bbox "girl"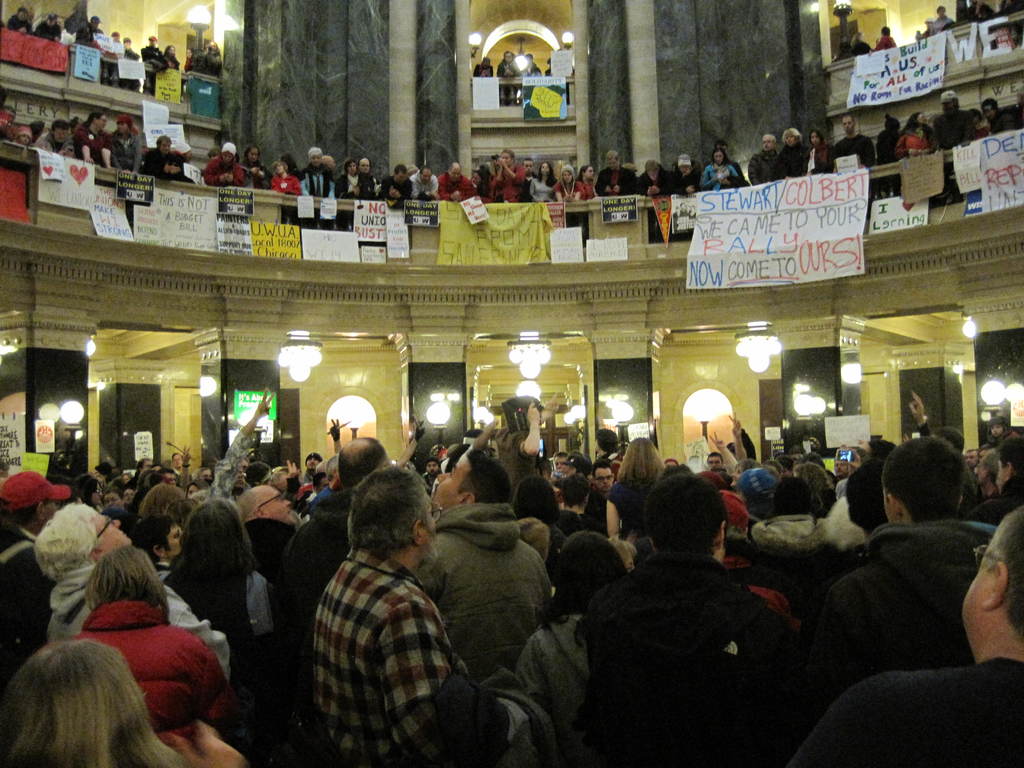
BBox(518, 522, 621, 718)
